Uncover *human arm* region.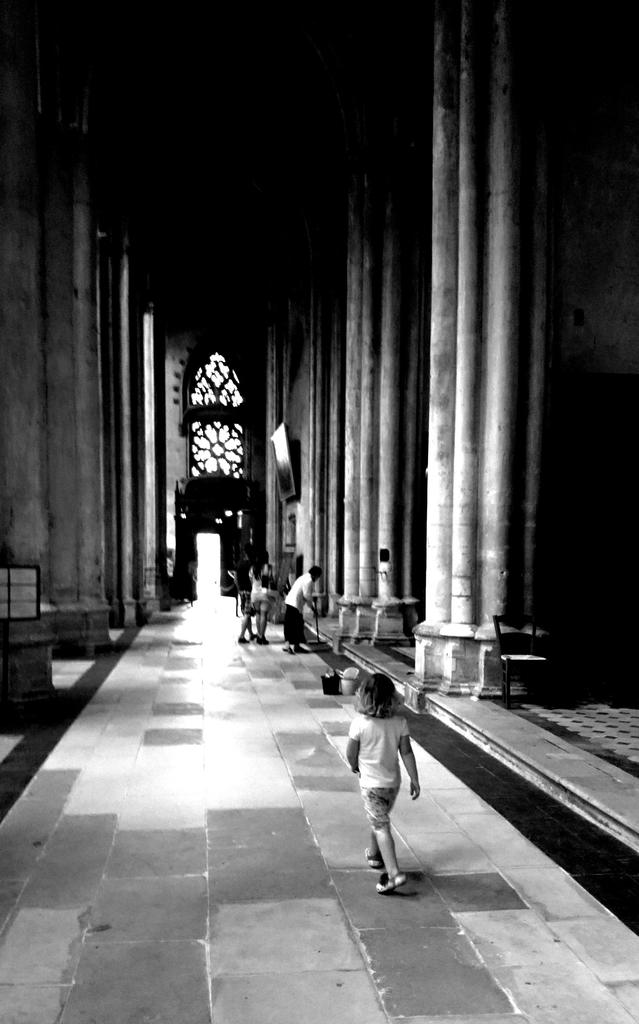
Uncovered: BBox(338, 724, 357, 777).
